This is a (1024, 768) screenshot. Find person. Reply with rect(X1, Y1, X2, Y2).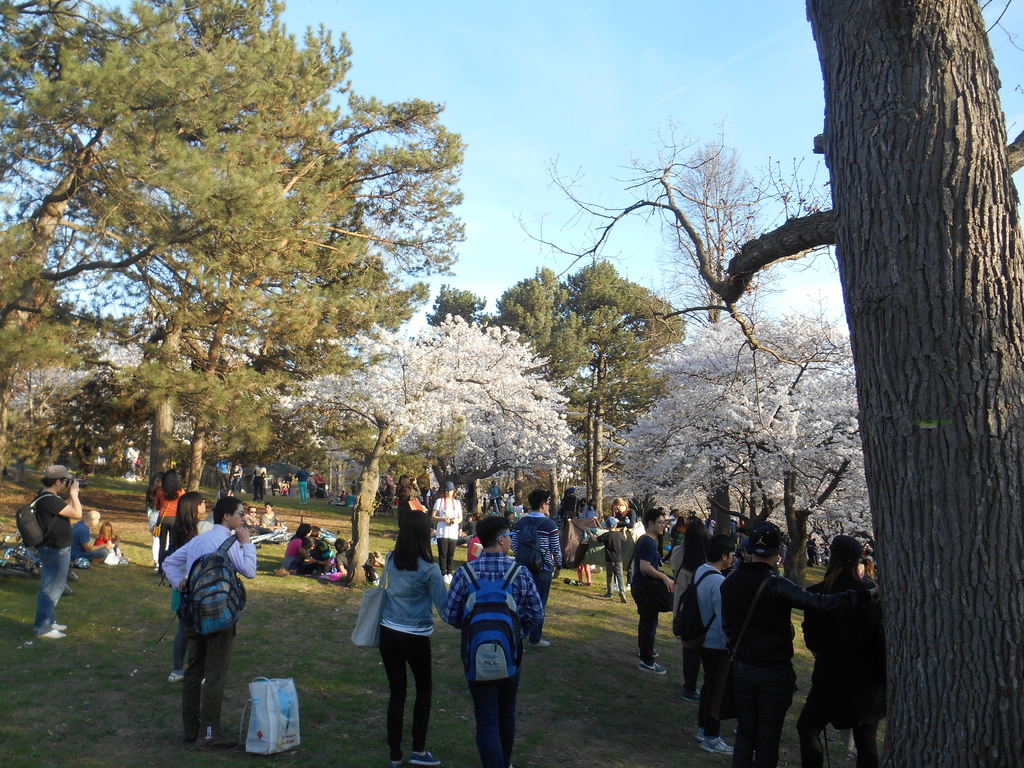
rect(692, 533, 744, 754).
